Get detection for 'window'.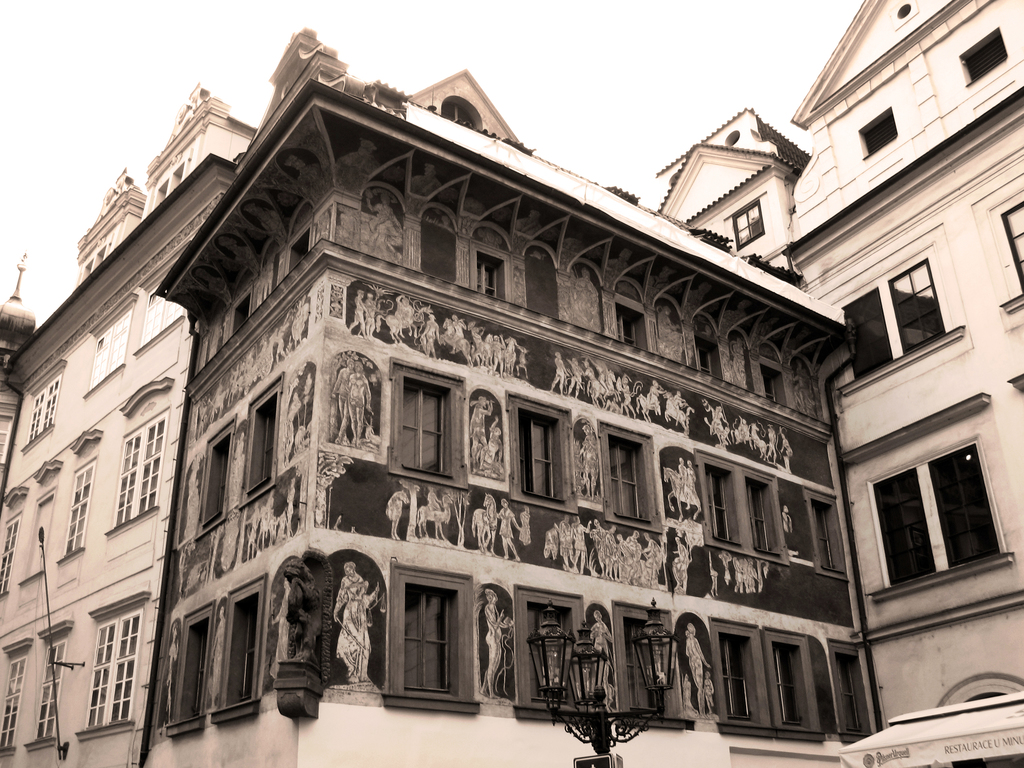
Detection: 229,594,258,700.
